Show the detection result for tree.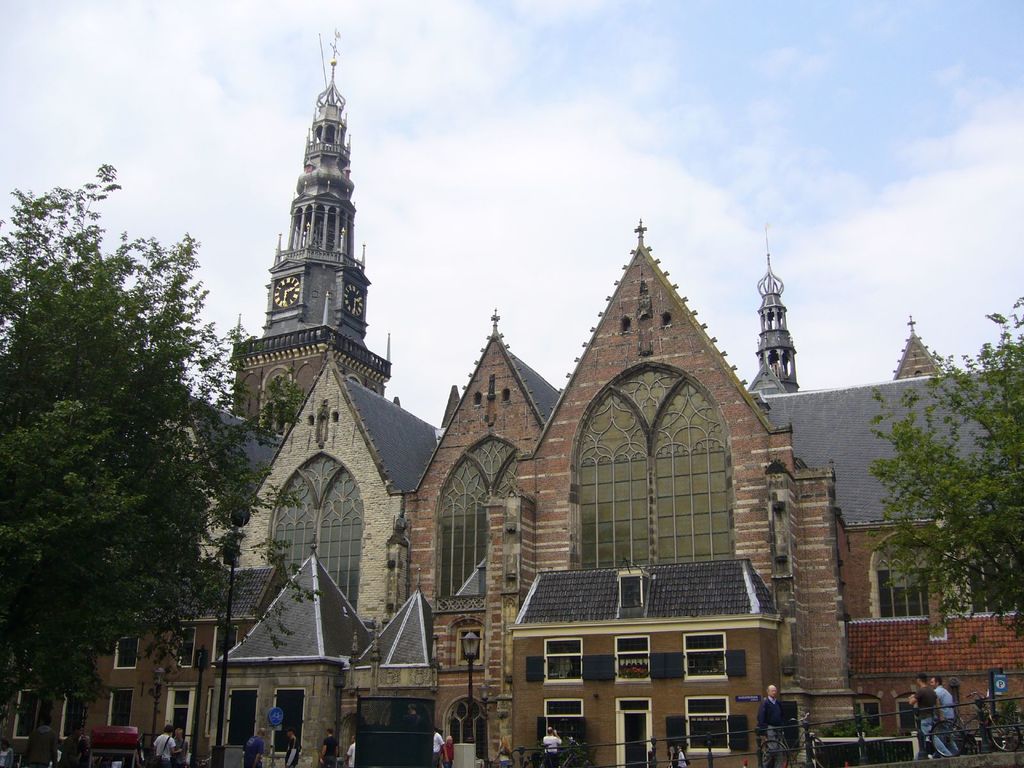
pyautogui.locateOnScreen(0, 164, 317, 736).
